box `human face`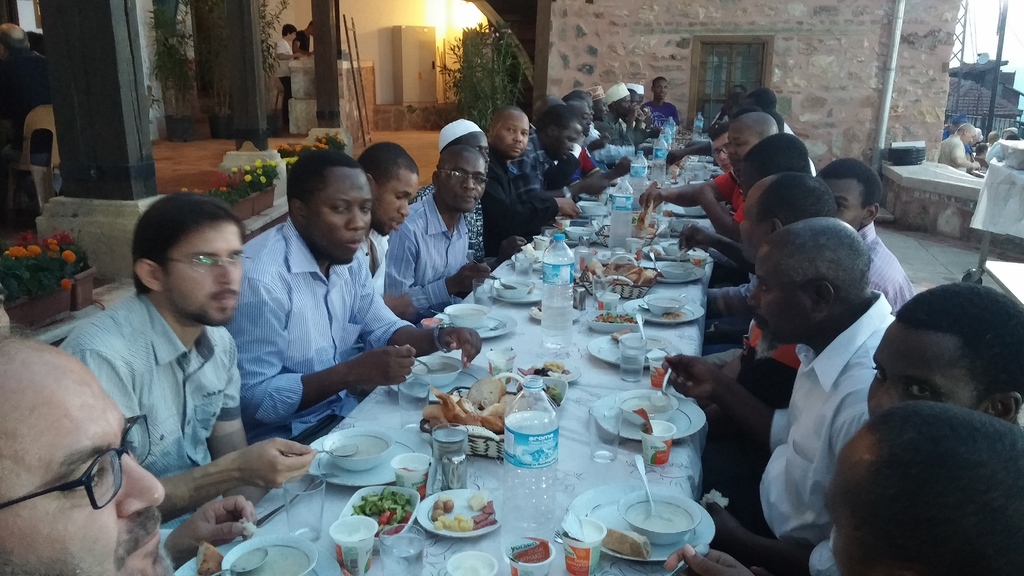
region(616, 95, 632, 115)
